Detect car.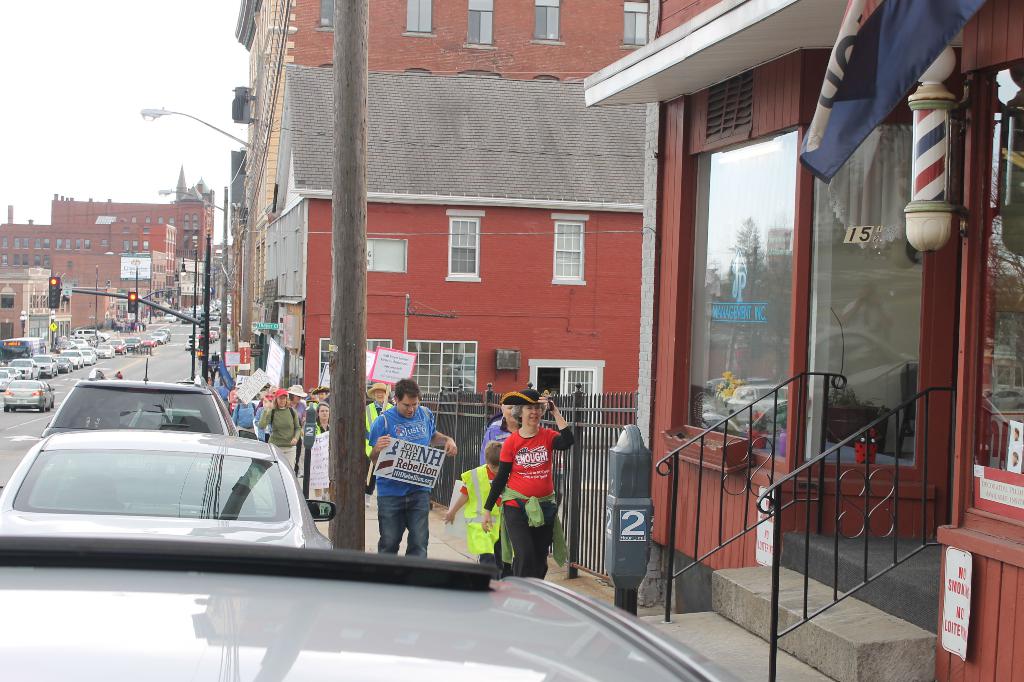
Detected at 0,432,336,543.
